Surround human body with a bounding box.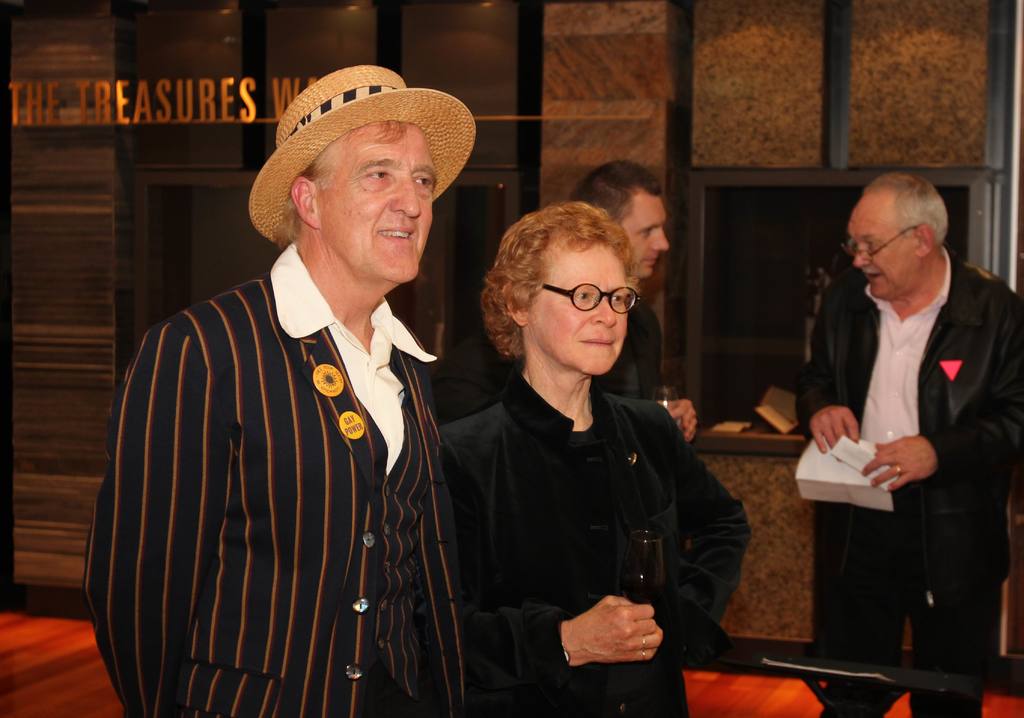
x1=580 y1=292 x2=700 y2=449.
